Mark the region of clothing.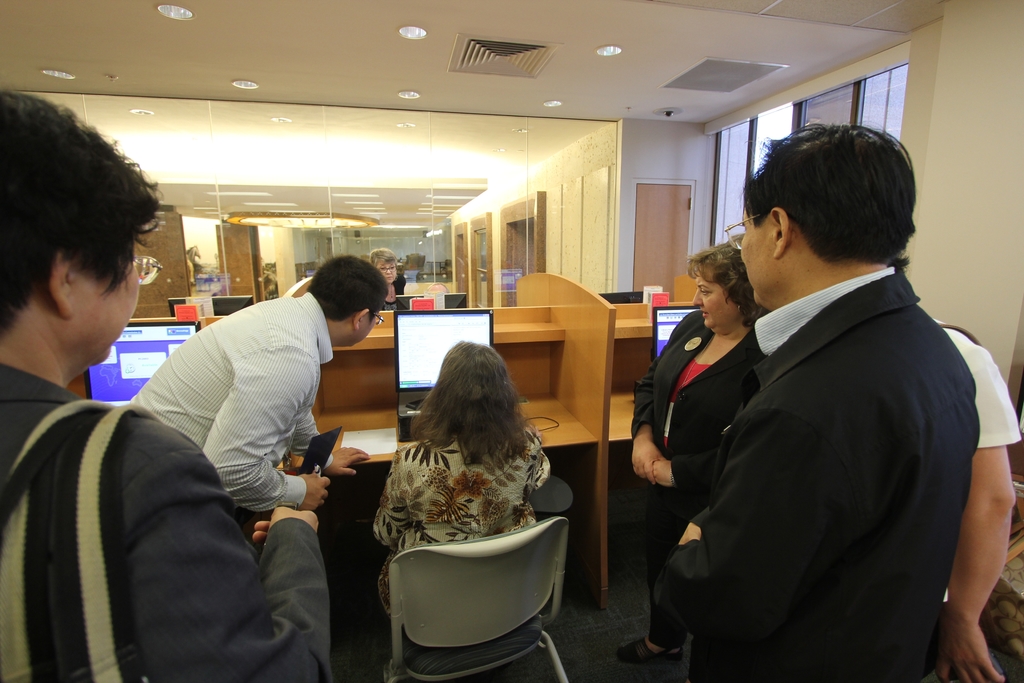
Region: crop(0, 362, 331, 682).
